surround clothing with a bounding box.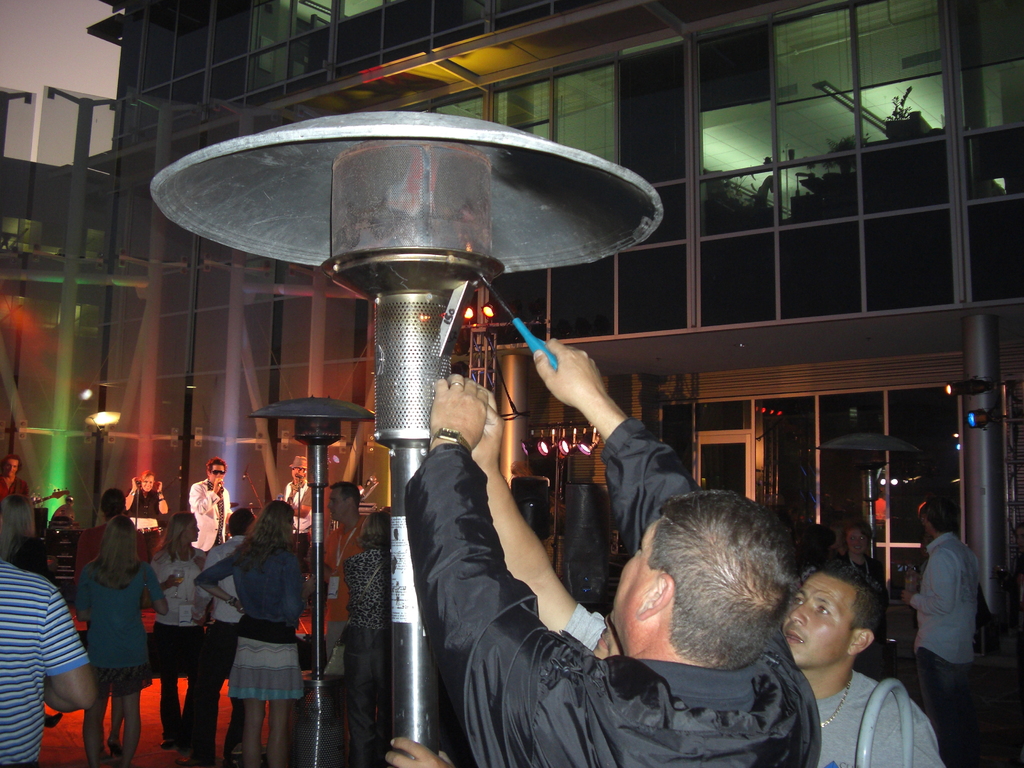
rect(190, 541, 309, 704).
